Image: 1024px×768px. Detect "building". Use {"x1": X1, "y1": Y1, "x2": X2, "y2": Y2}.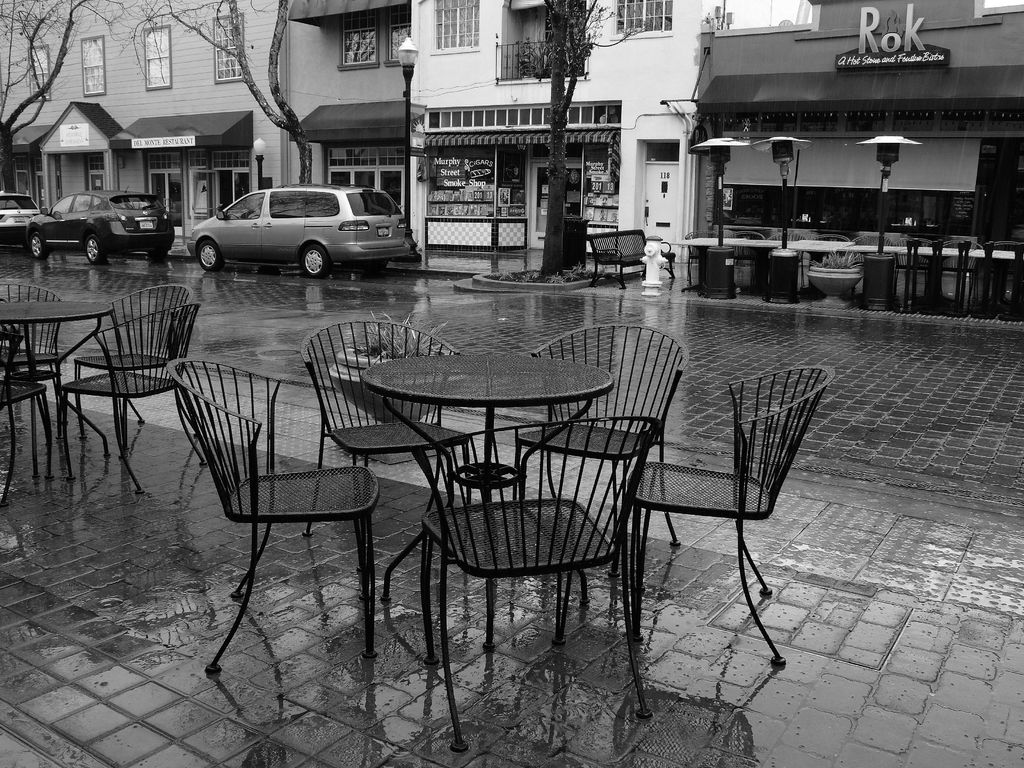
{"x1": 689, "y1": 0, "x2": 1023, "y2": 260}.
